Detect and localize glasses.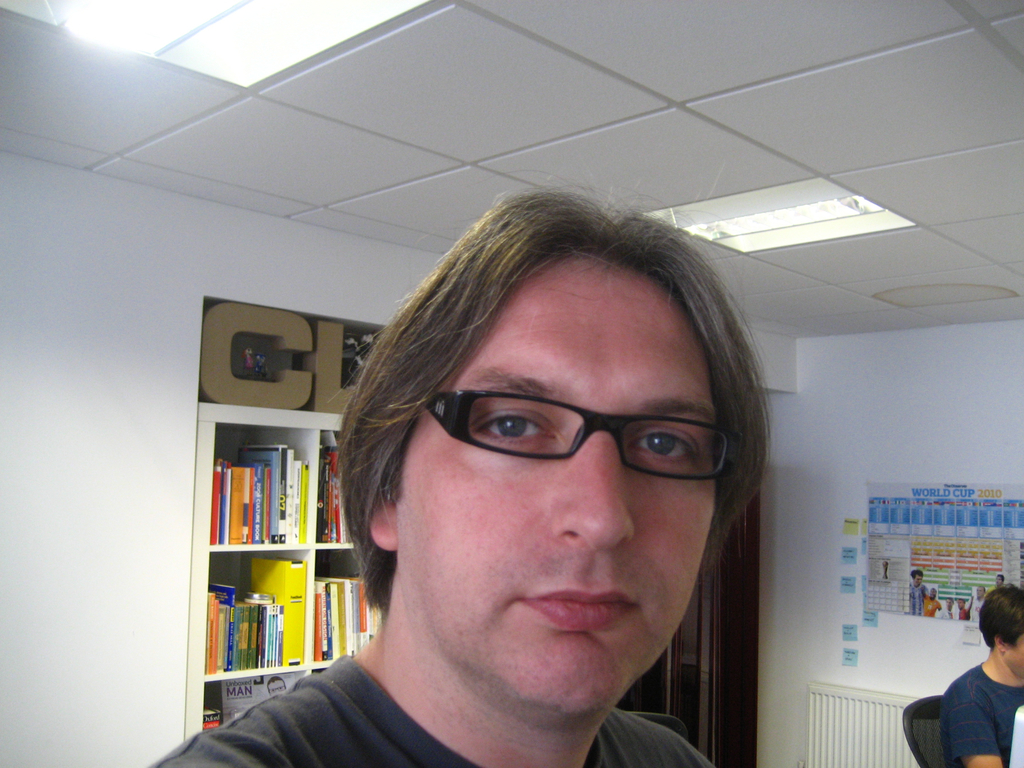
Localized at region(268, 686, 287, 696).
